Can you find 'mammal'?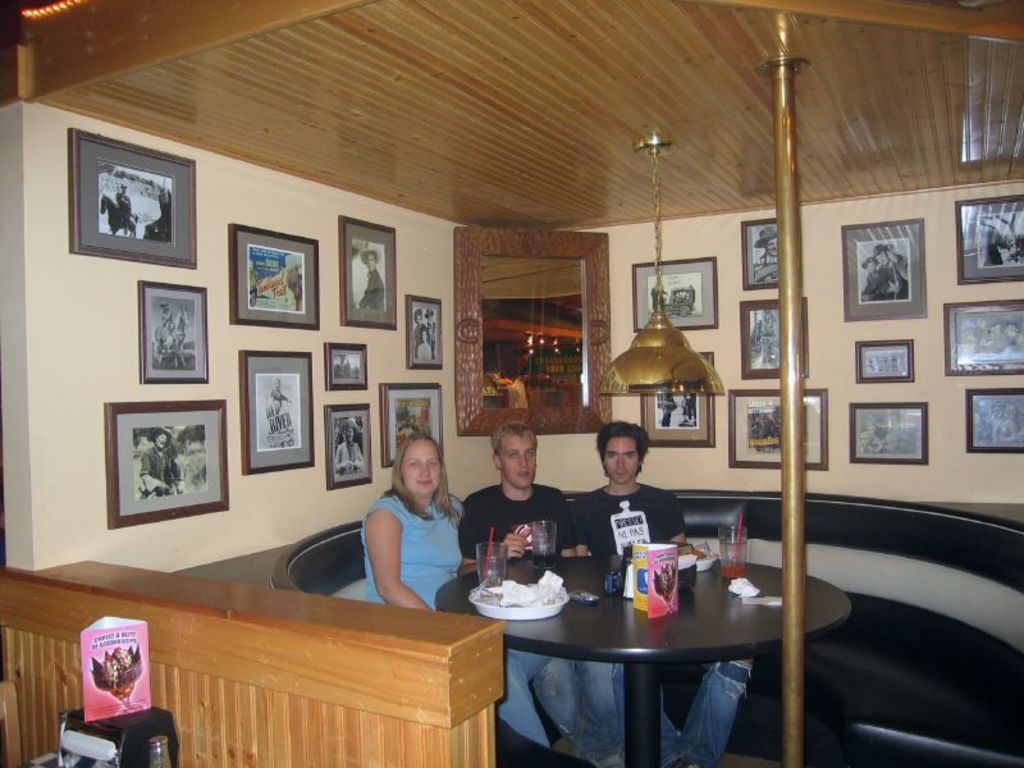
Yes, bounding box: BBox(154, 182, 173, 239).
